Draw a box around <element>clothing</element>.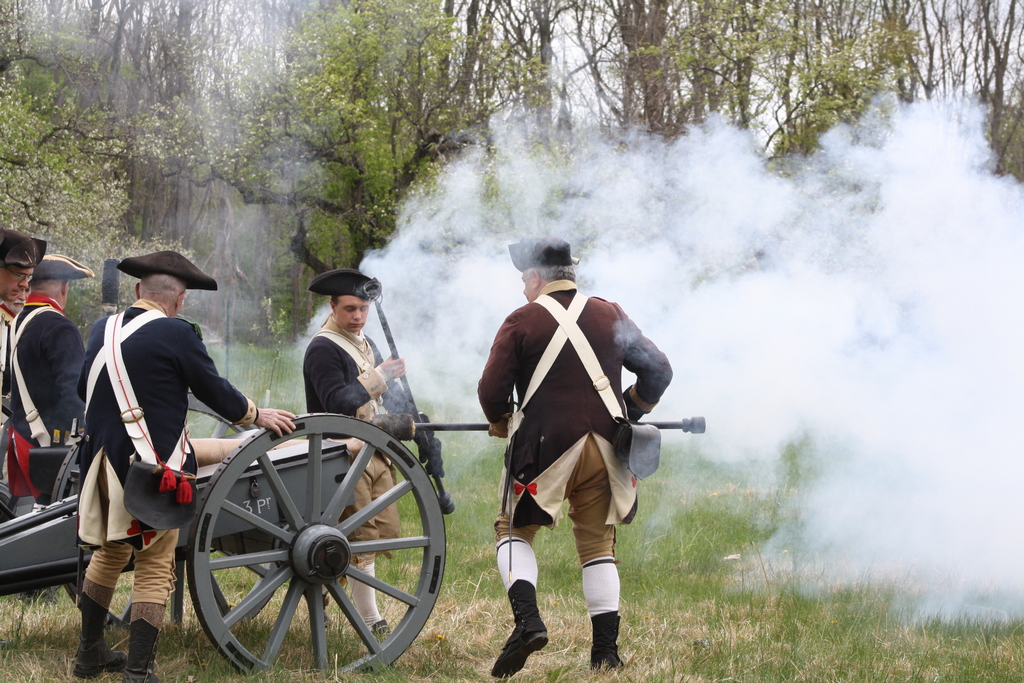
bbox=(298, 320, 406, 570).
